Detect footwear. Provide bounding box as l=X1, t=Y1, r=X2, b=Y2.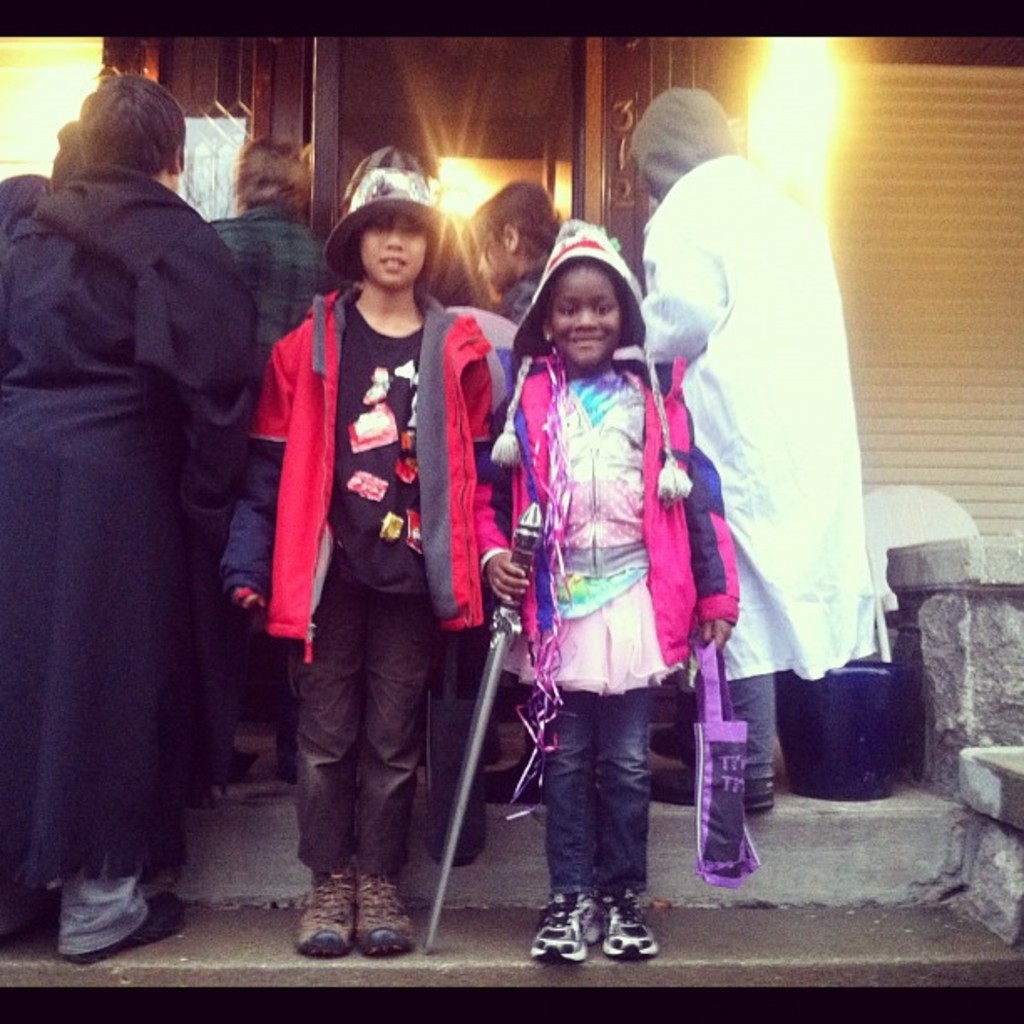
l=646, t=723, r=698, b=766.
